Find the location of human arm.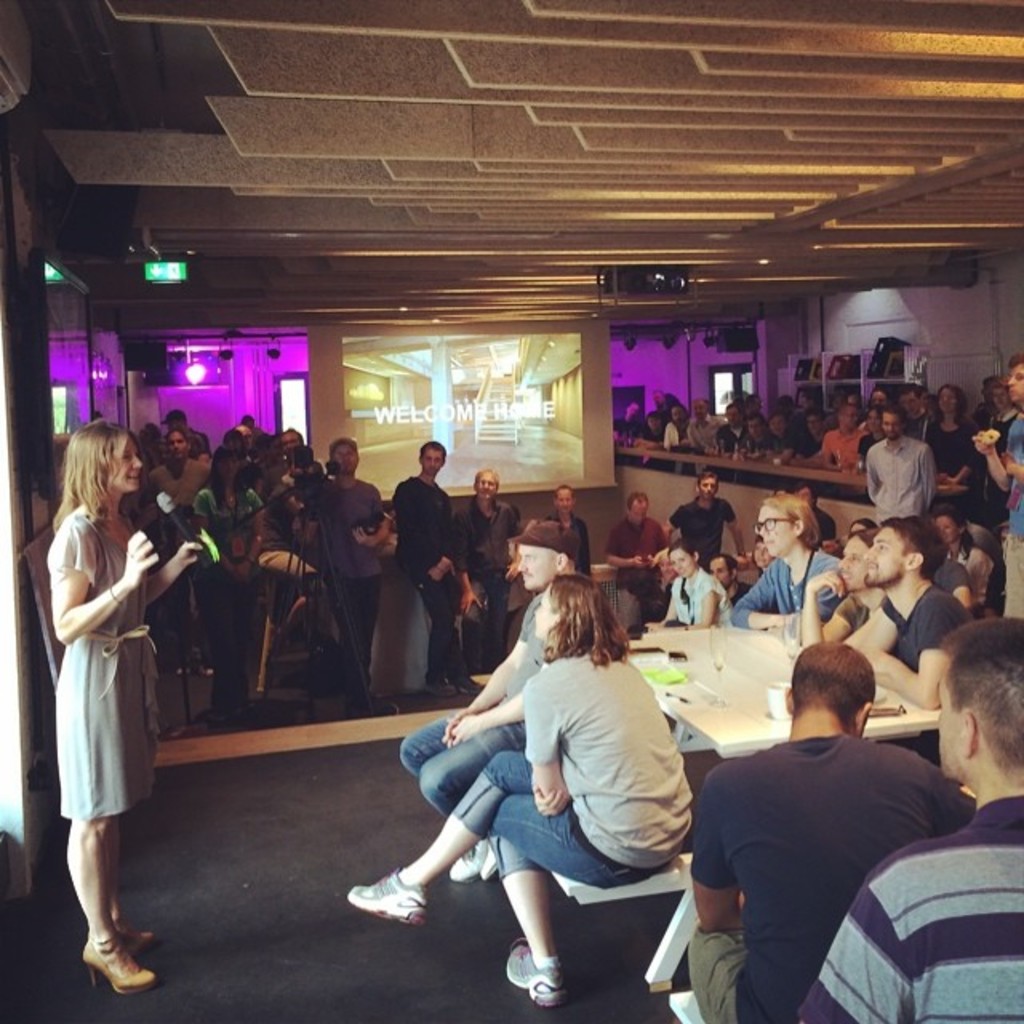
Location: box=[445, 613, 522, 706].
